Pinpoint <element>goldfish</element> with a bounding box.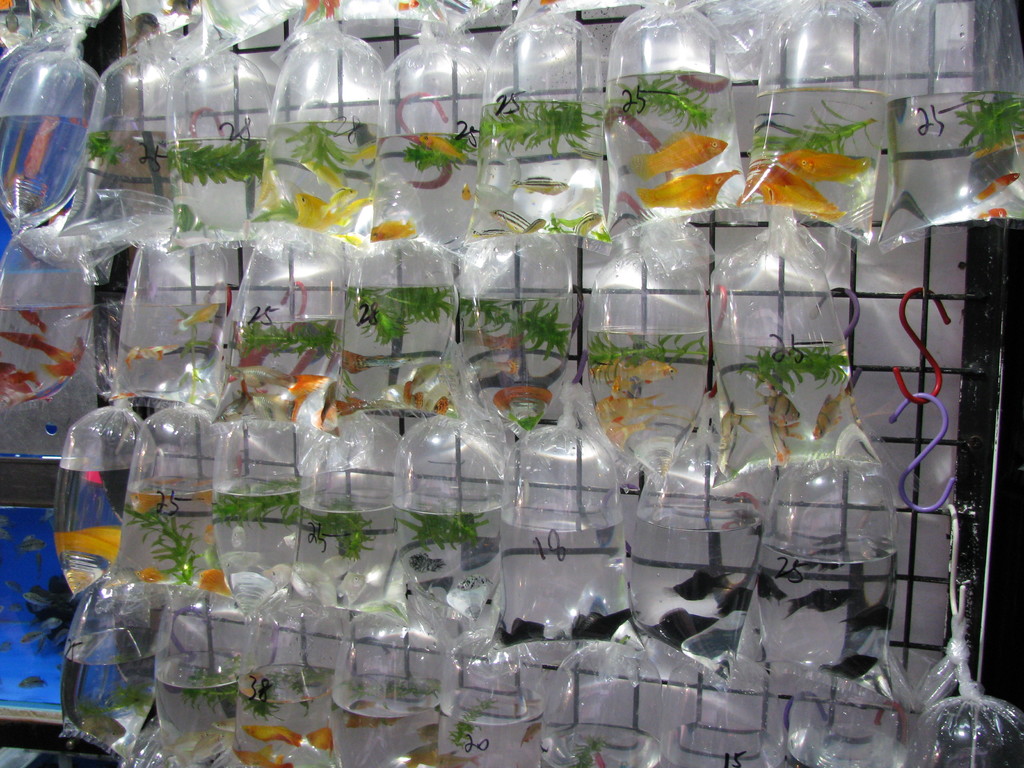
[218, 394, 258, 422].
